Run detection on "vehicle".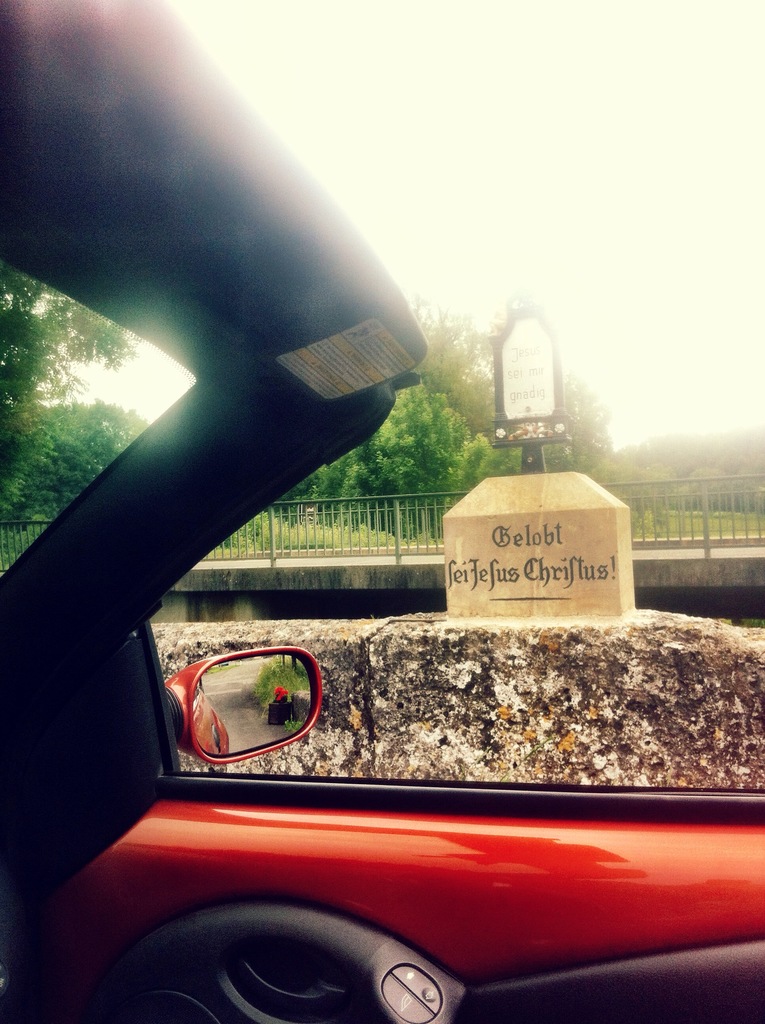
Result: 0,0,764,1023.
